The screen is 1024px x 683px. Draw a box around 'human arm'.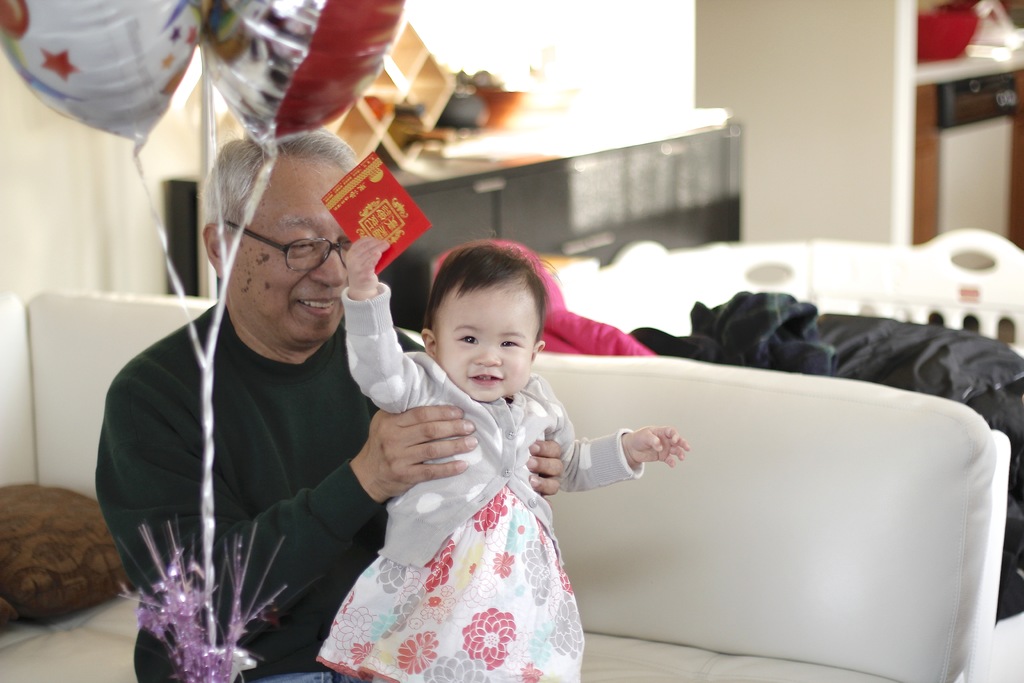
BBox(95, 368, 470, 655).
